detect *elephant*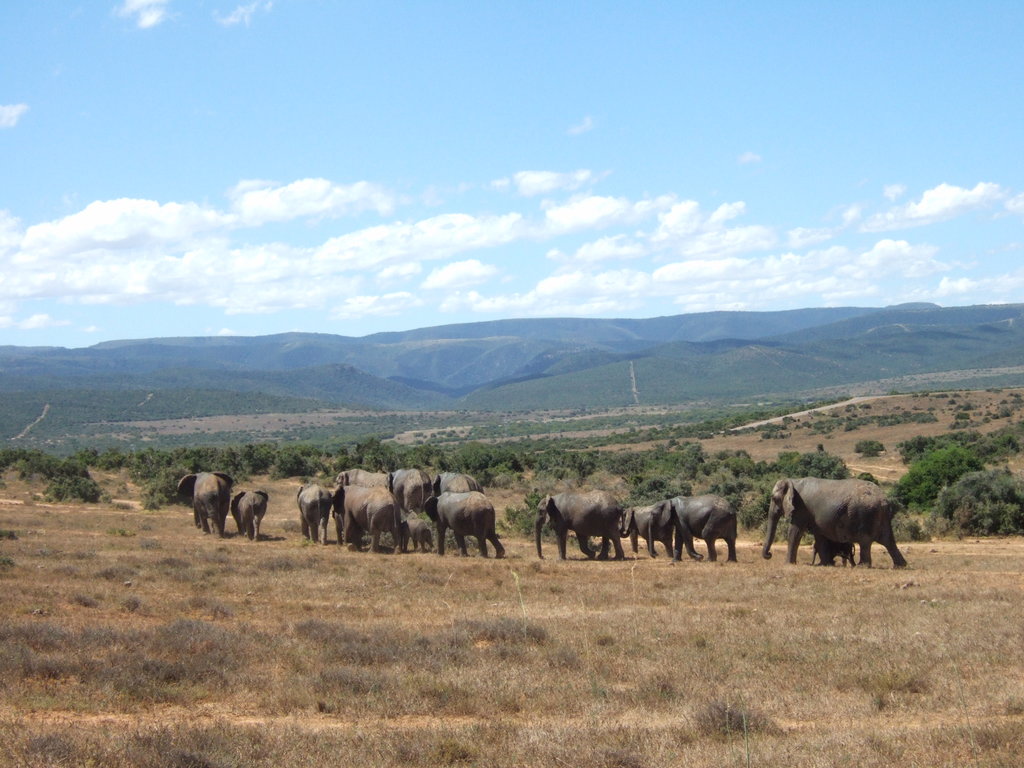
{"x1": 426, "y1": 468, "x2": 488, "y2": 509}
